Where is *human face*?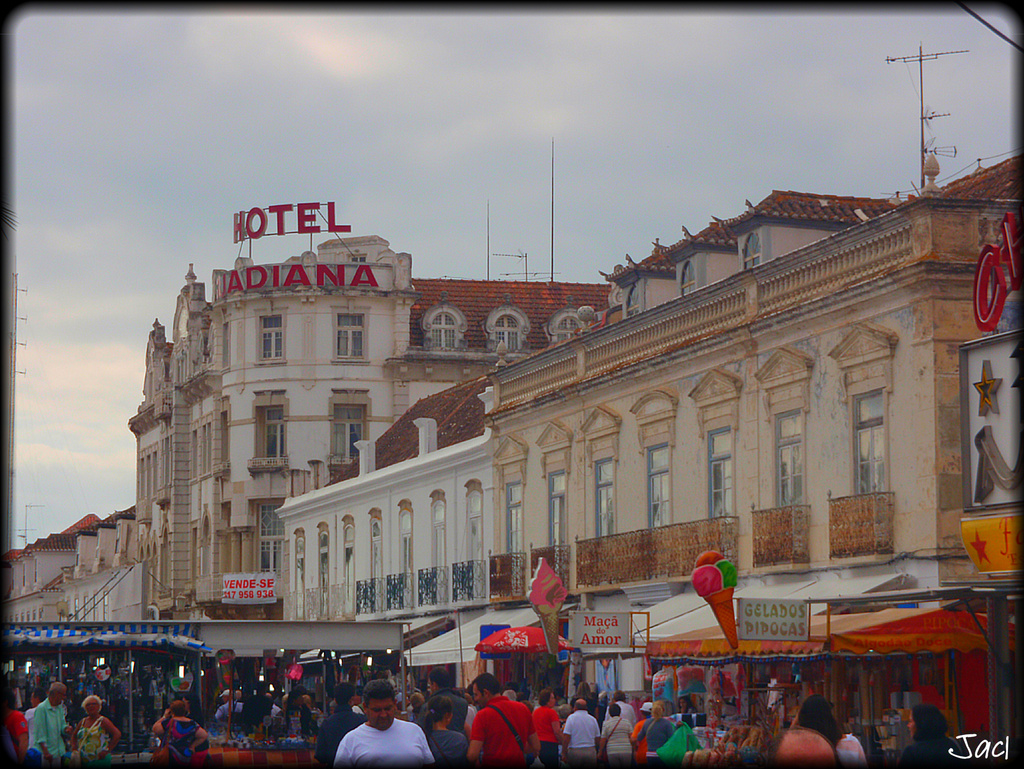
bbox=(368, 698, 392, 725).
